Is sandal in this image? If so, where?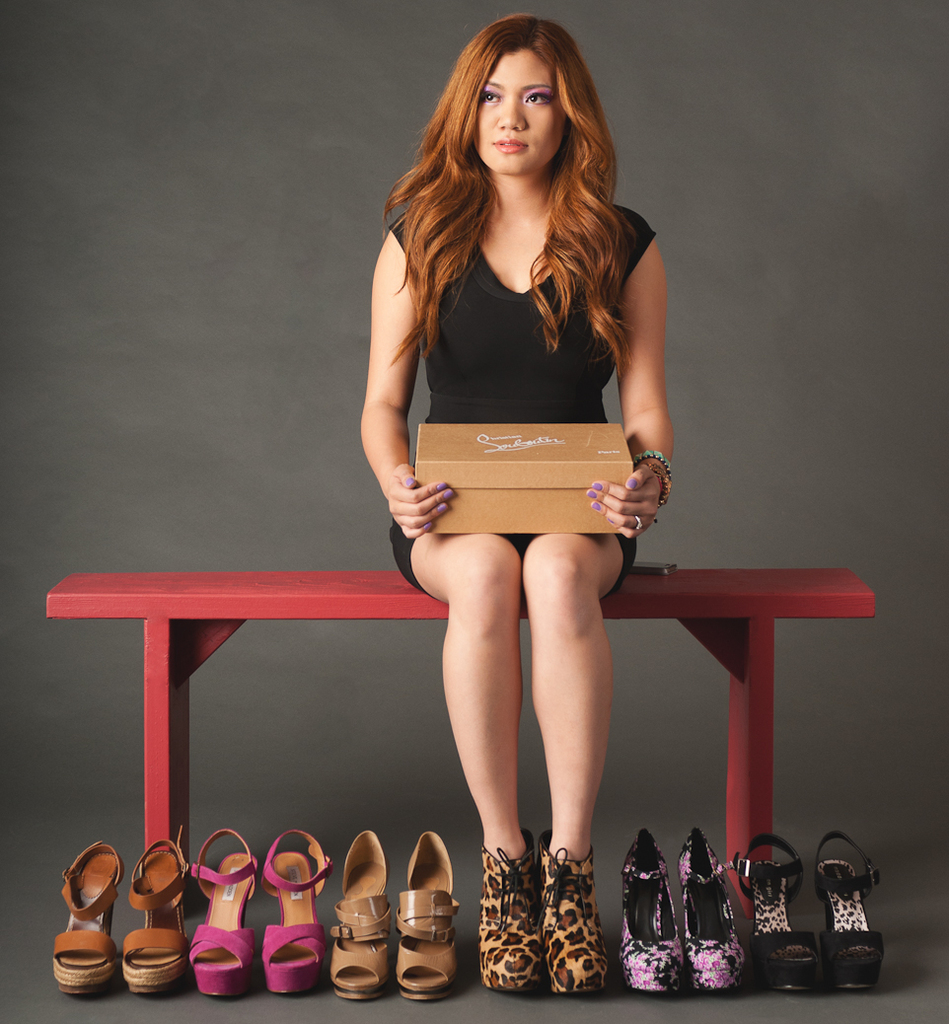
Yes, at crop(50, 839, 123, 990).
